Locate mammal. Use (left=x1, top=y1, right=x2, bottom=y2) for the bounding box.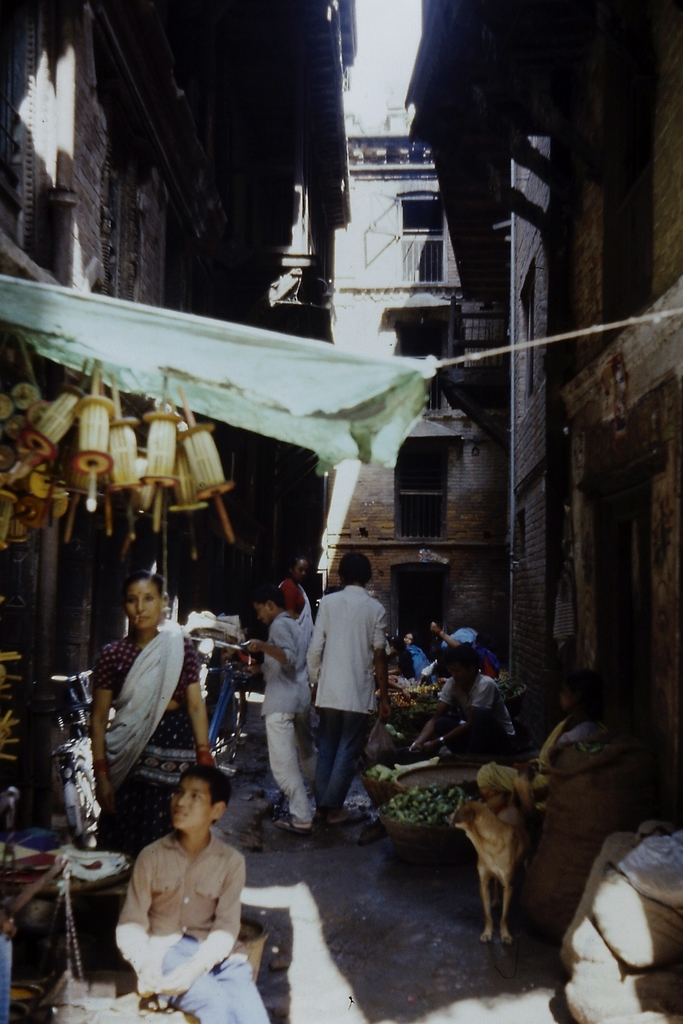
(left=450, top=798, right=529, bottom=943).
